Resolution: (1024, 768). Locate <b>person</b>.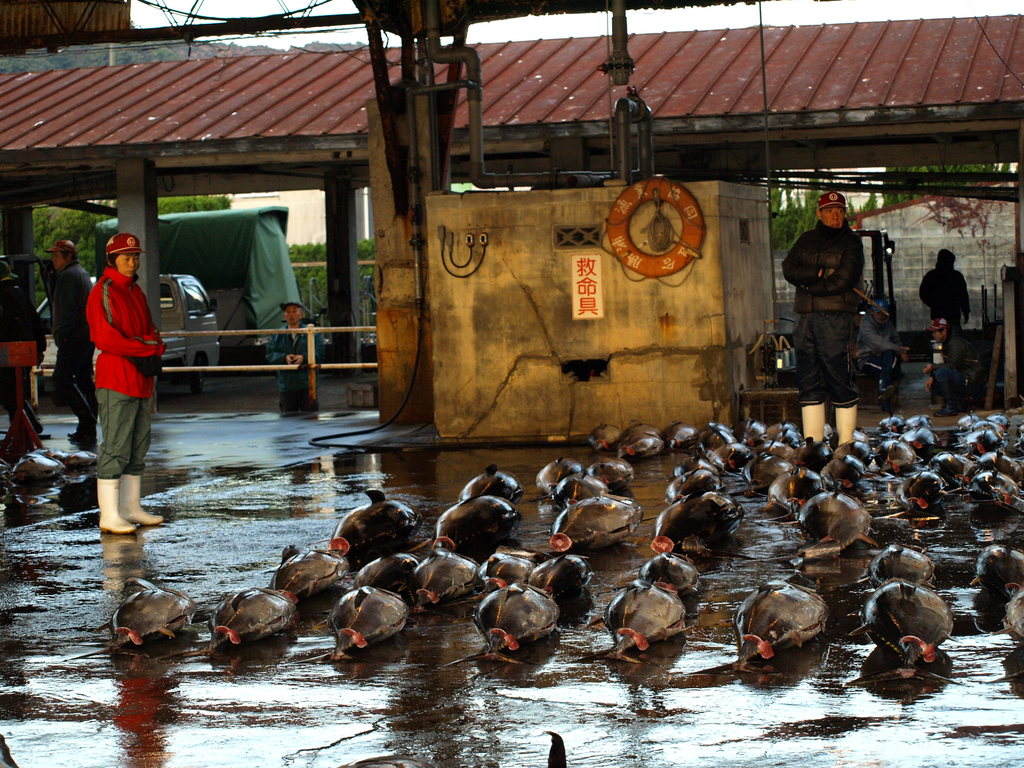
x1=916, y1=315, x2=954, y2=399.
